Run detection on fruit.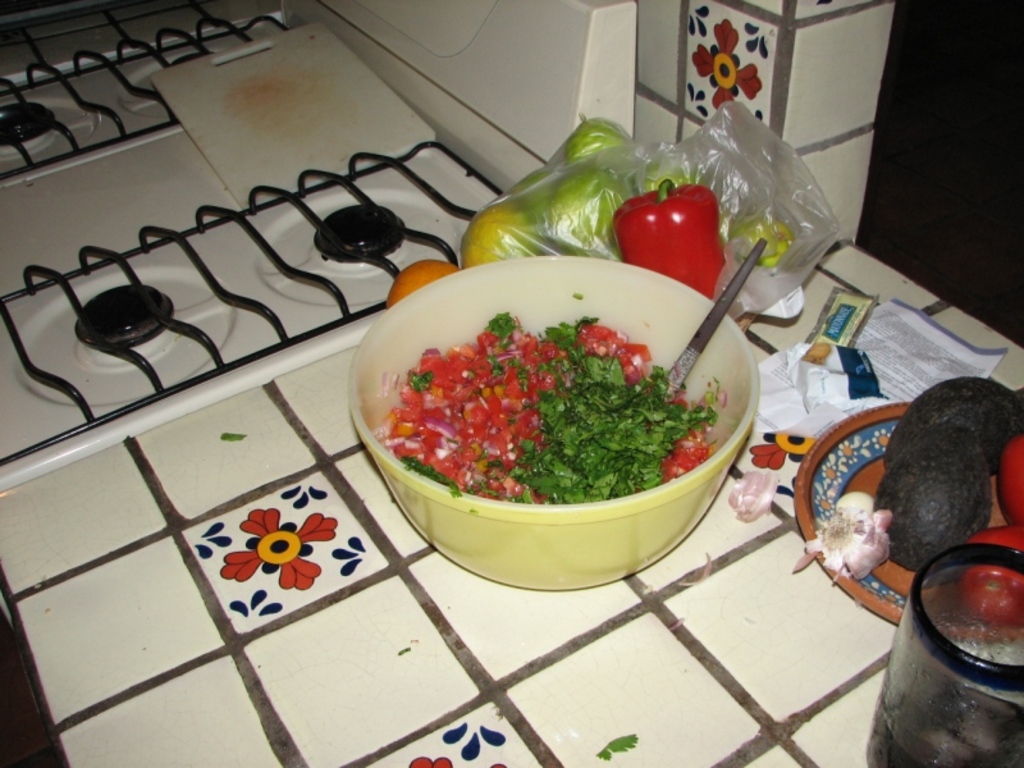
Result: x1=620 y1=174 x2=728 y2=283.
